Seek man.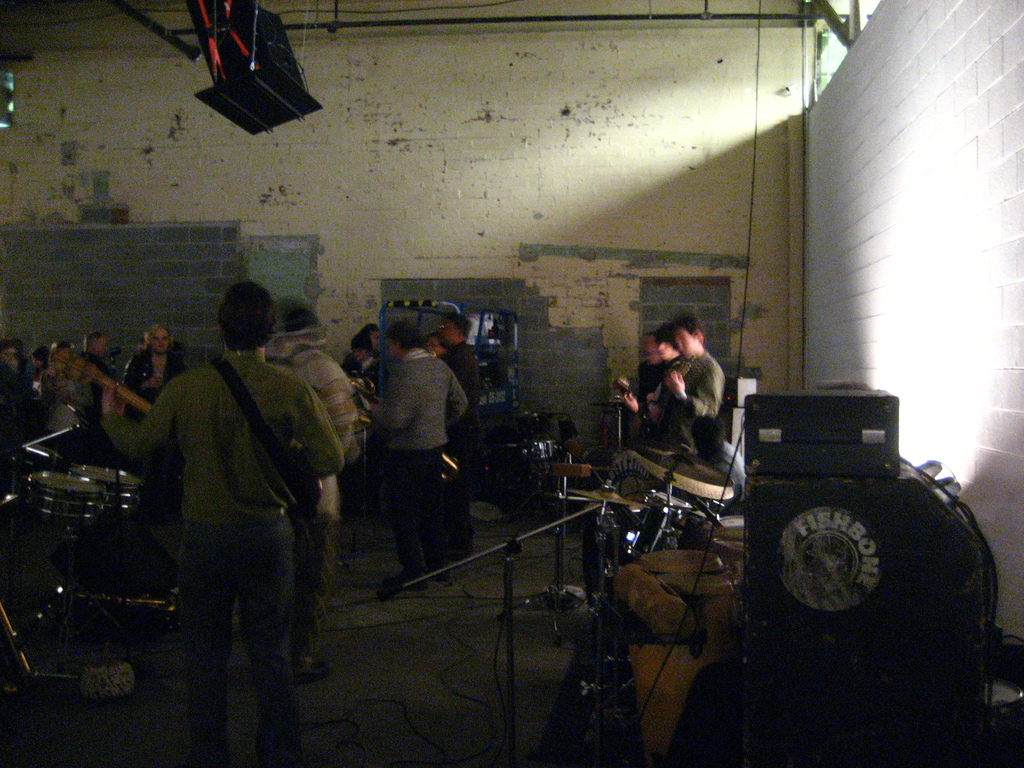
left=443, top=344, right=479, bottom=385.
